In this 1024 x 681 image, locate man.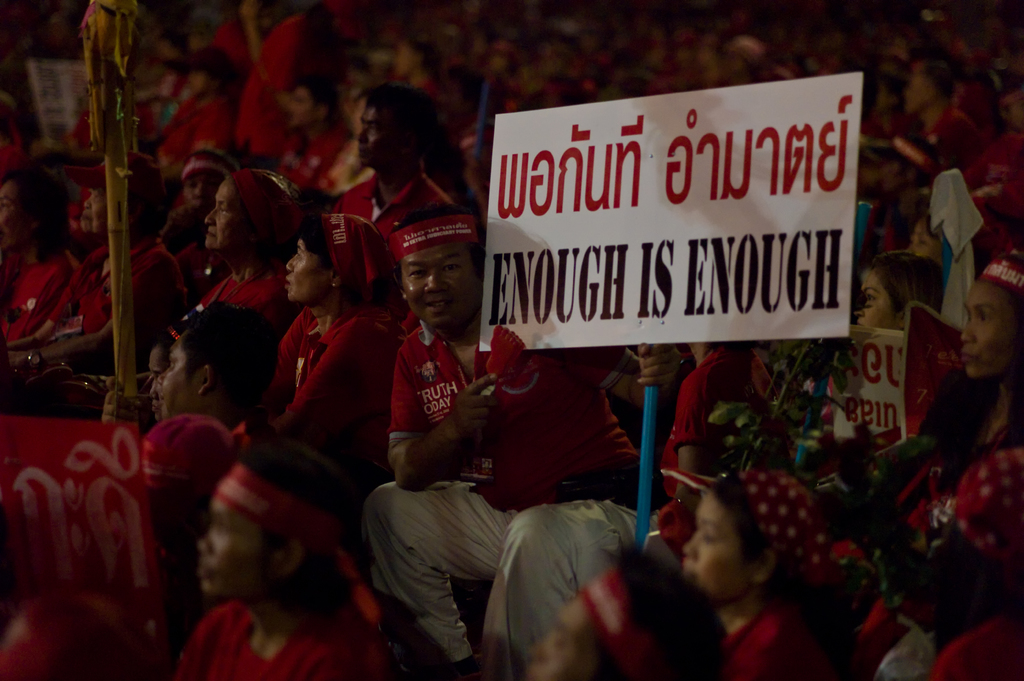
Bounding box: box(326, 84, 463, 264).
